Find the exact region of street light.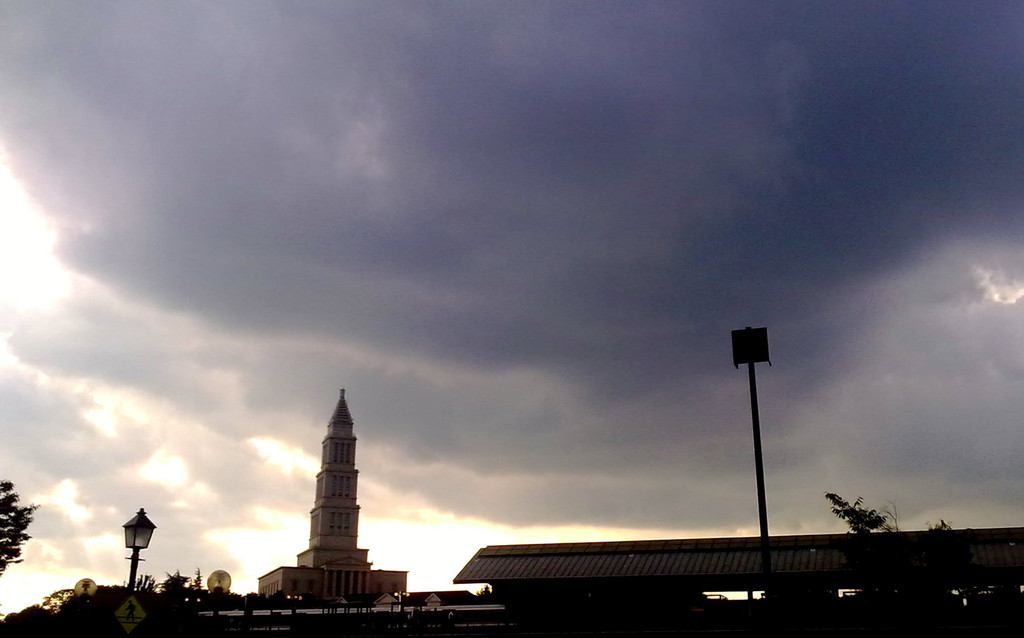
Exact region: 728 327 780 637.
